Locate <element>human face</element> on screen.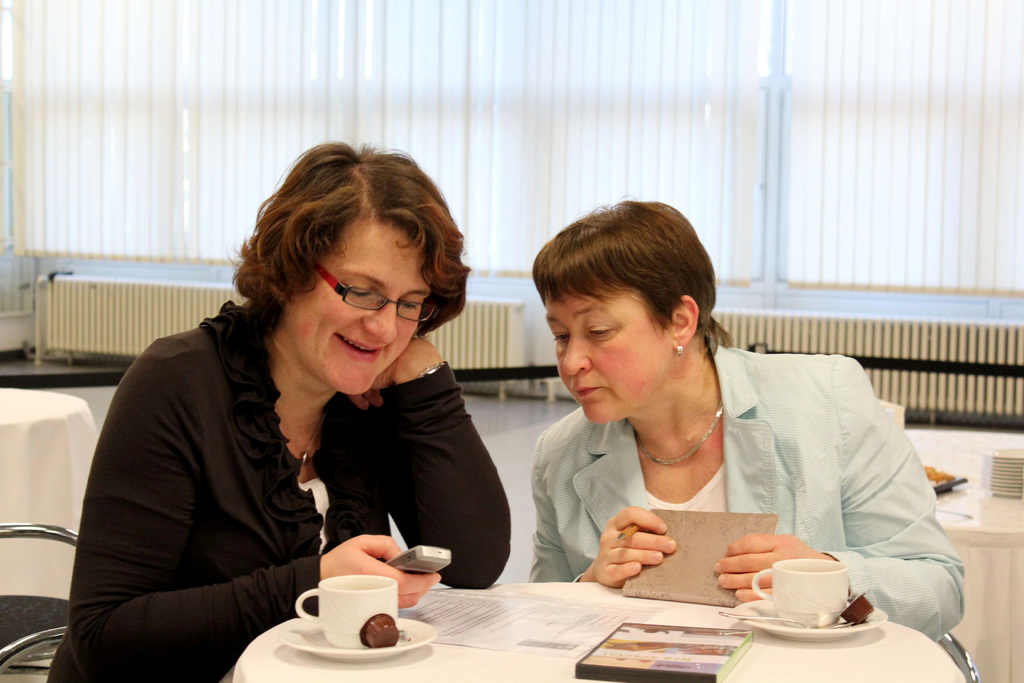
On screen at BBox(291, 219, 430, 397).
